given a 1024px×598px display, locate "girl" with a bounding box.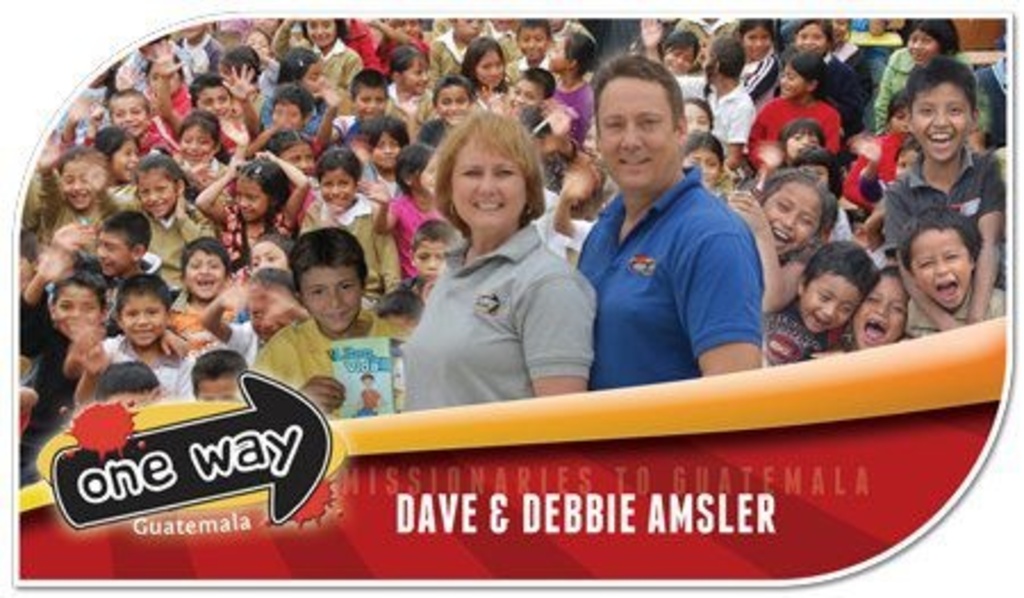
Located: x1=685 y1=98 x2=715 y2=132.
